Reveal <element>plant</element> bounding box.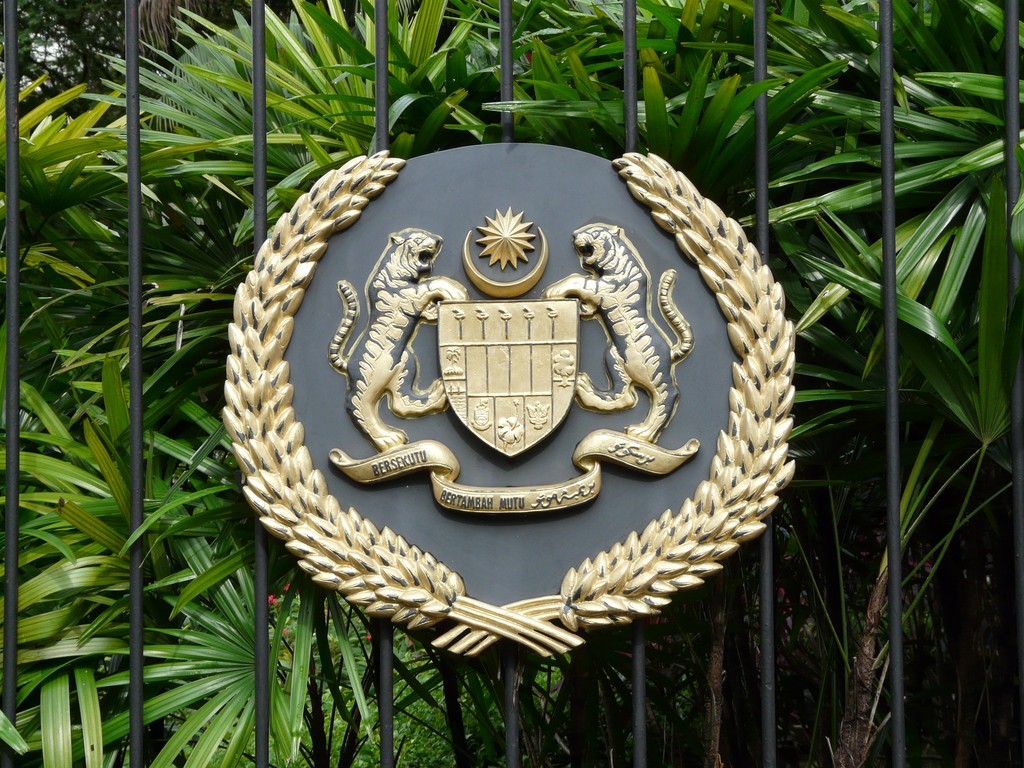
Revealed: x1=744 y1=171 x2=1023 y2=767.
